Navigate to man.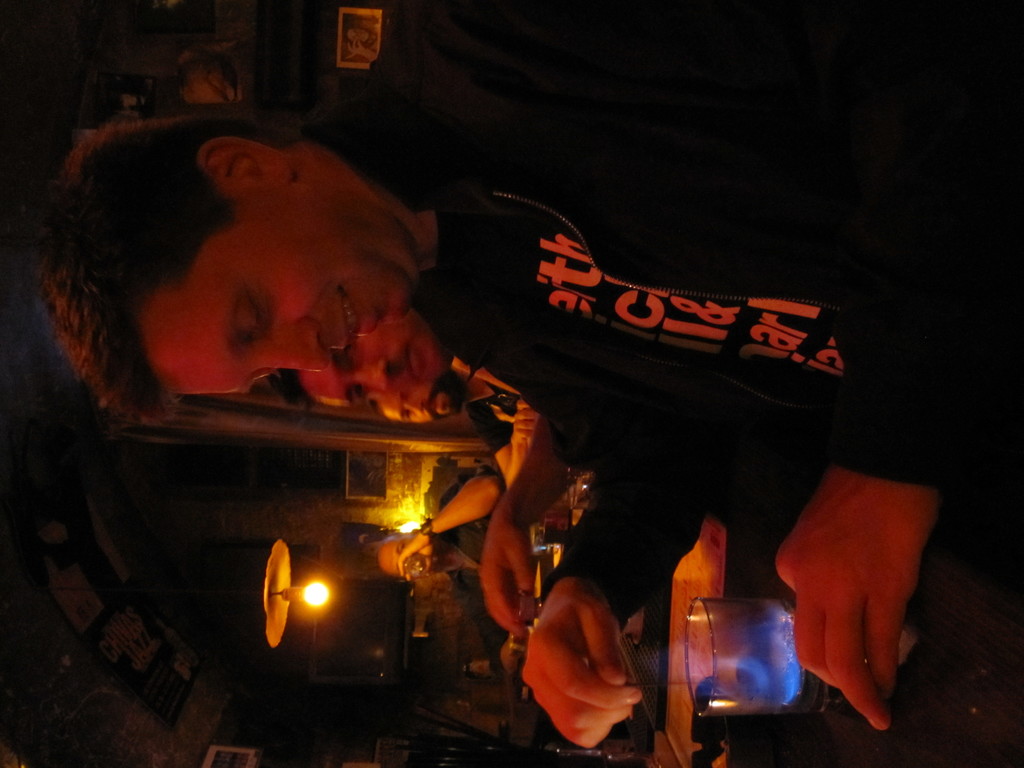
Navigation target: <box>36,1,1023,757</box>.
